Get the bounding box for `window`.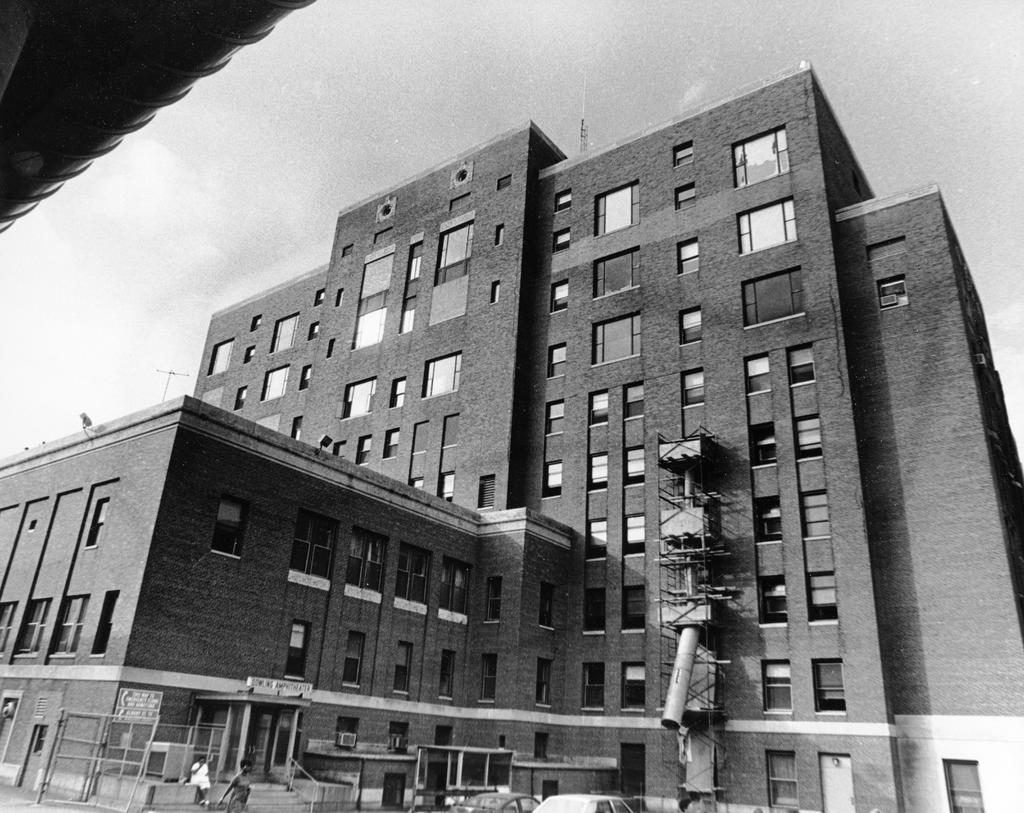
543:343:562:380.
